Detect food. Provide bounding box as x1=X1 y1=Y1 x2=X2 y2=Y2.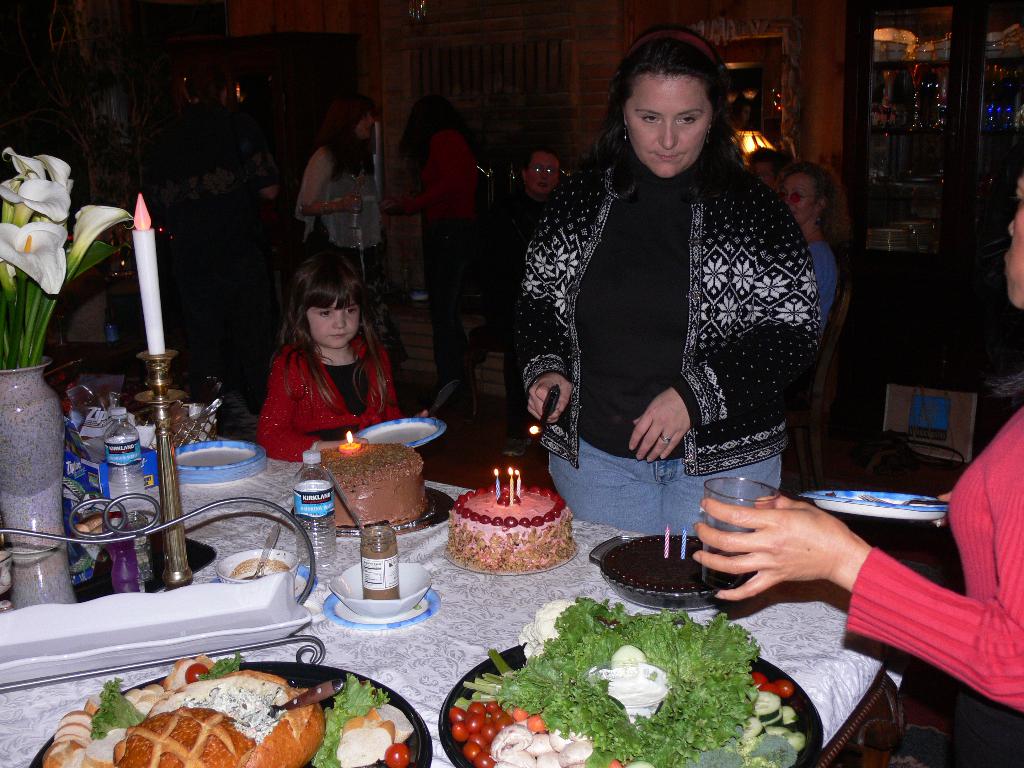
x1=442 y1=476 x2=577 y2=572.
